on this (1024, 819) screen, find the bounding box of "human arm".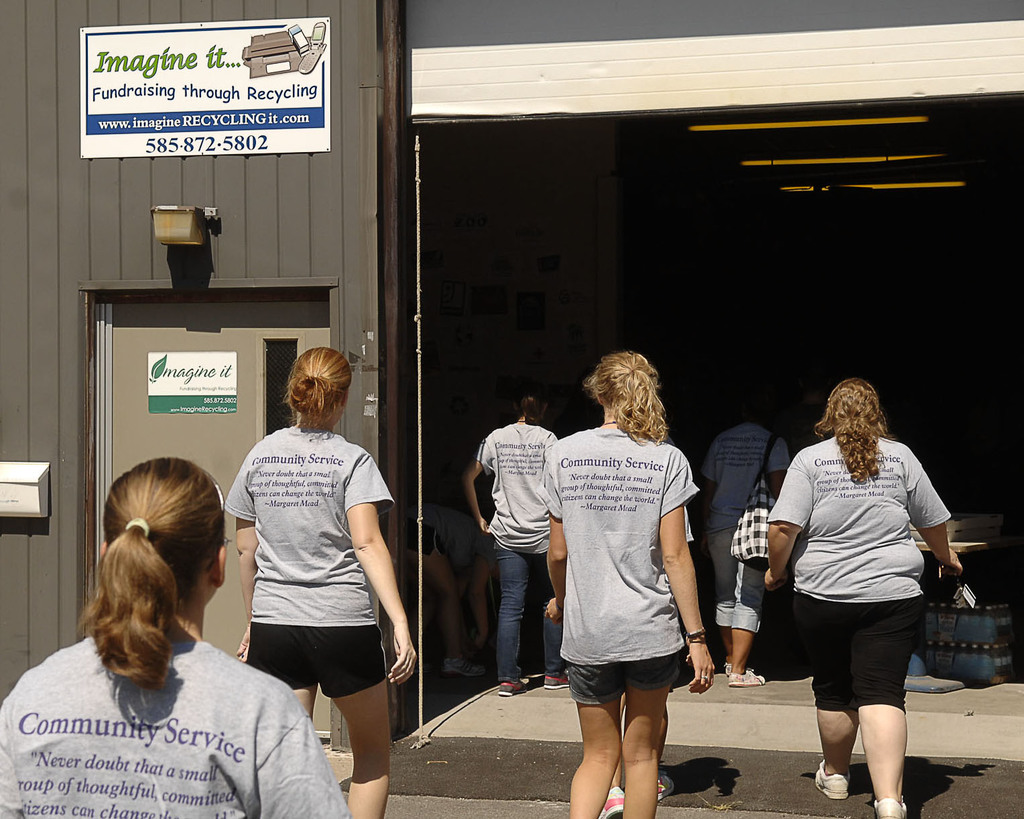
Bounding box: (left=753, top=452, right=812, bottom=594).
